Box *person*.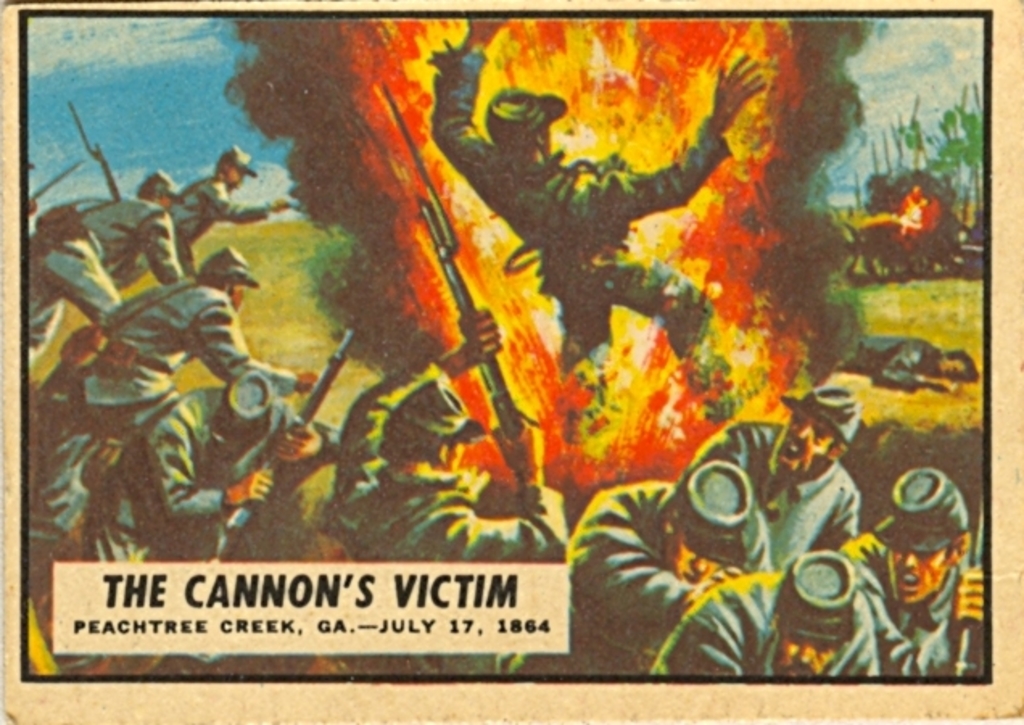
(396, 27, 779, 535).
